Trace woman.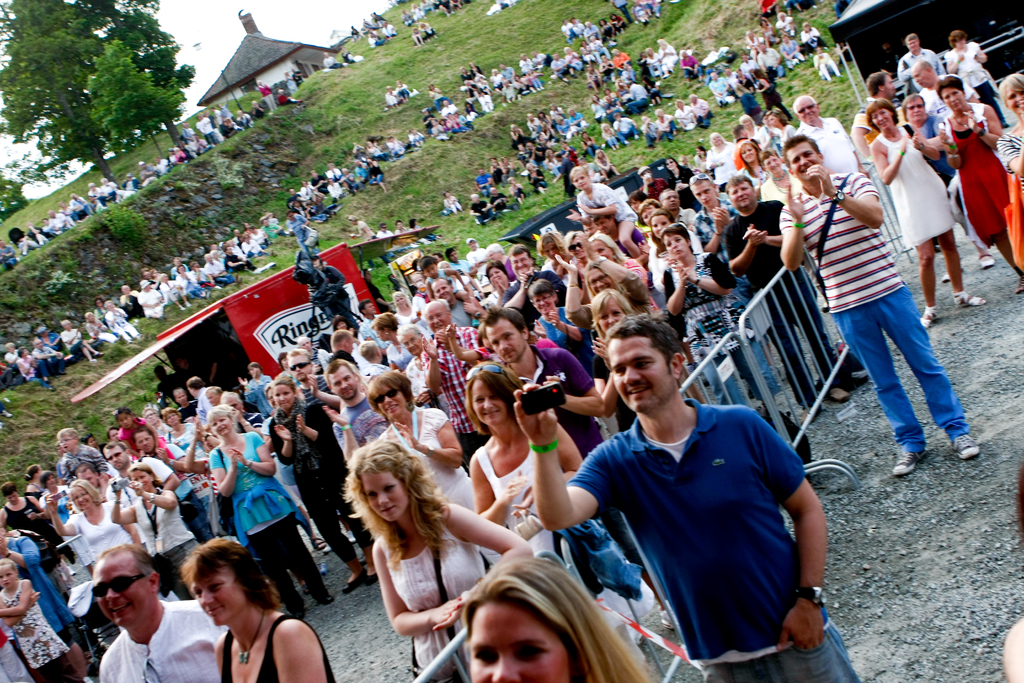
Traced to <box>367,316,419,367</box>.
